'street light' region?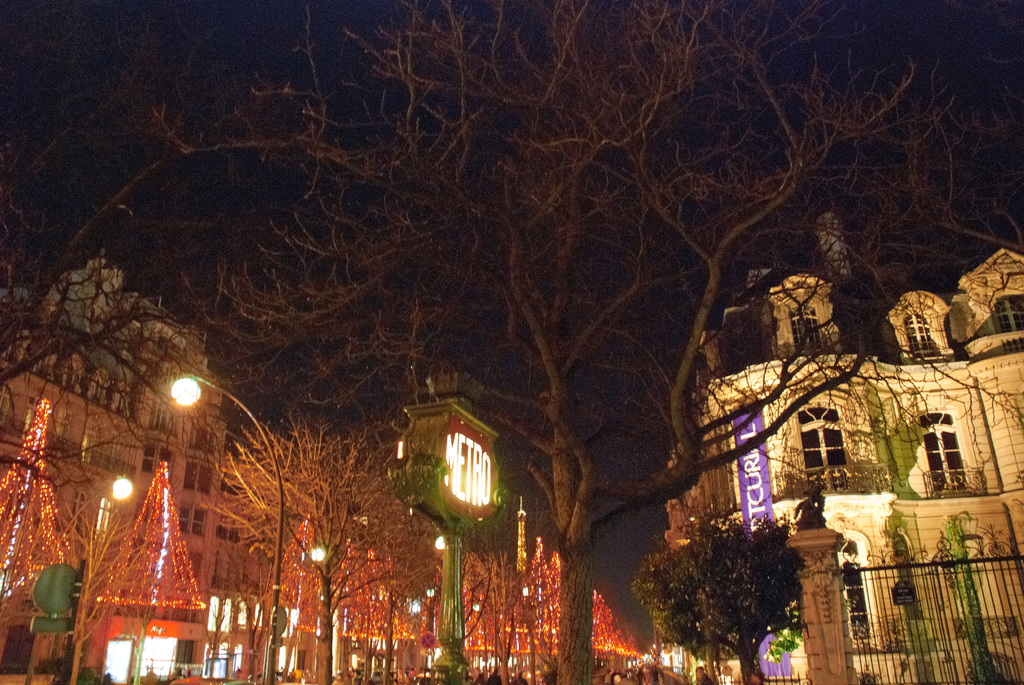
rect(426, 531, 455, 555)
